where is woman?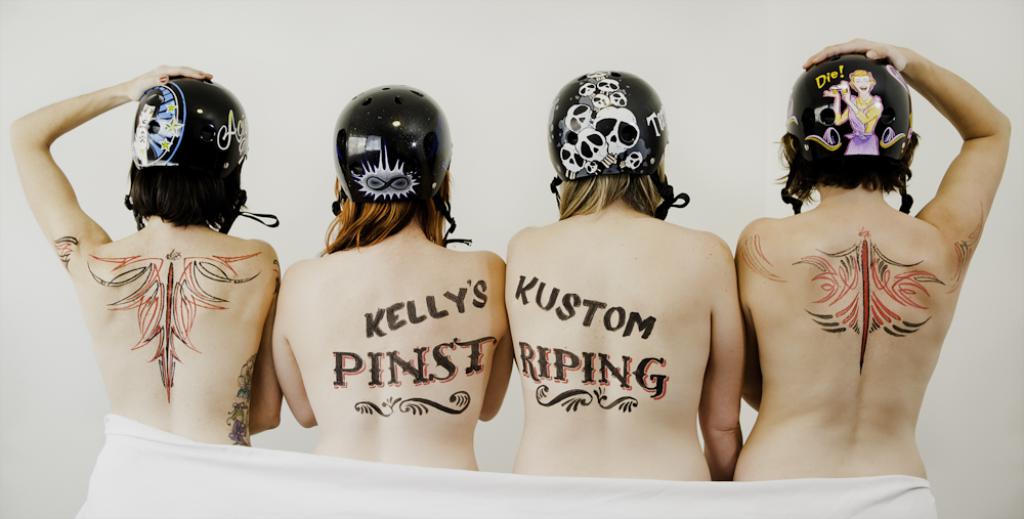
bbox=(507, 74, 753, 489).
